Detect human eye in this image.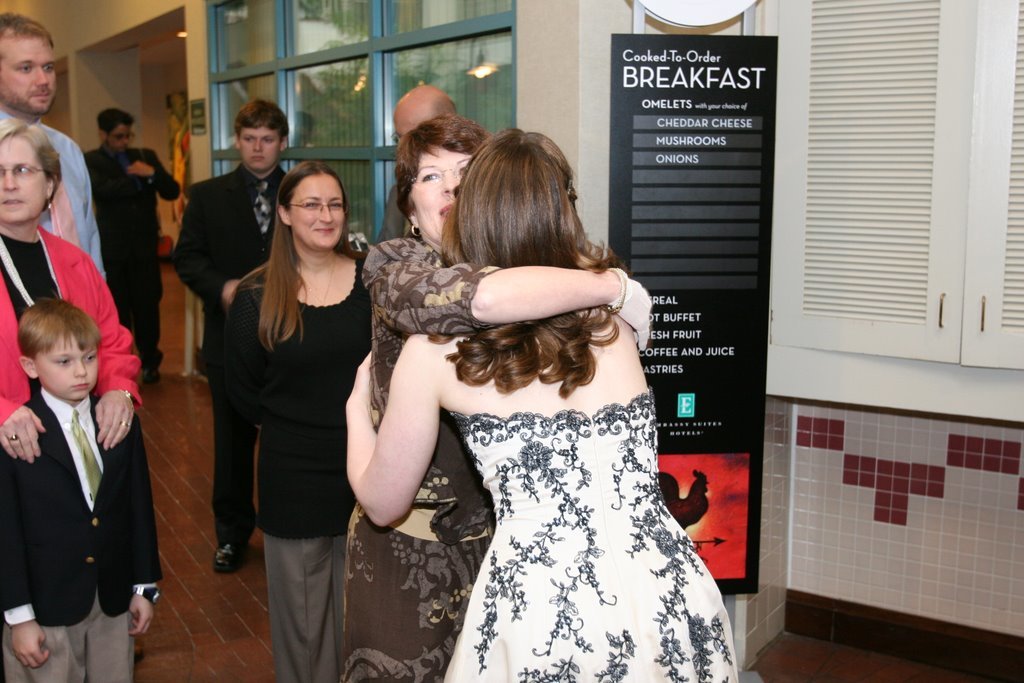
Detection: bbox(44, 60, 56, 76).
